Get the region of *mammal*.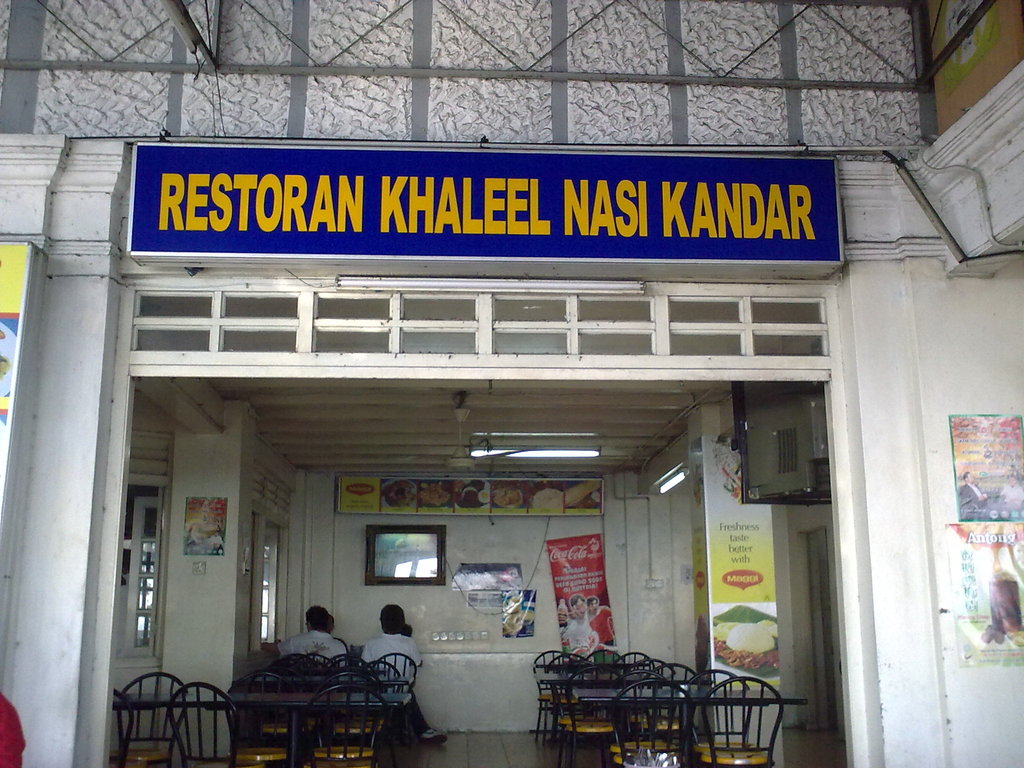
Rect(562, 590, 591, 646).
